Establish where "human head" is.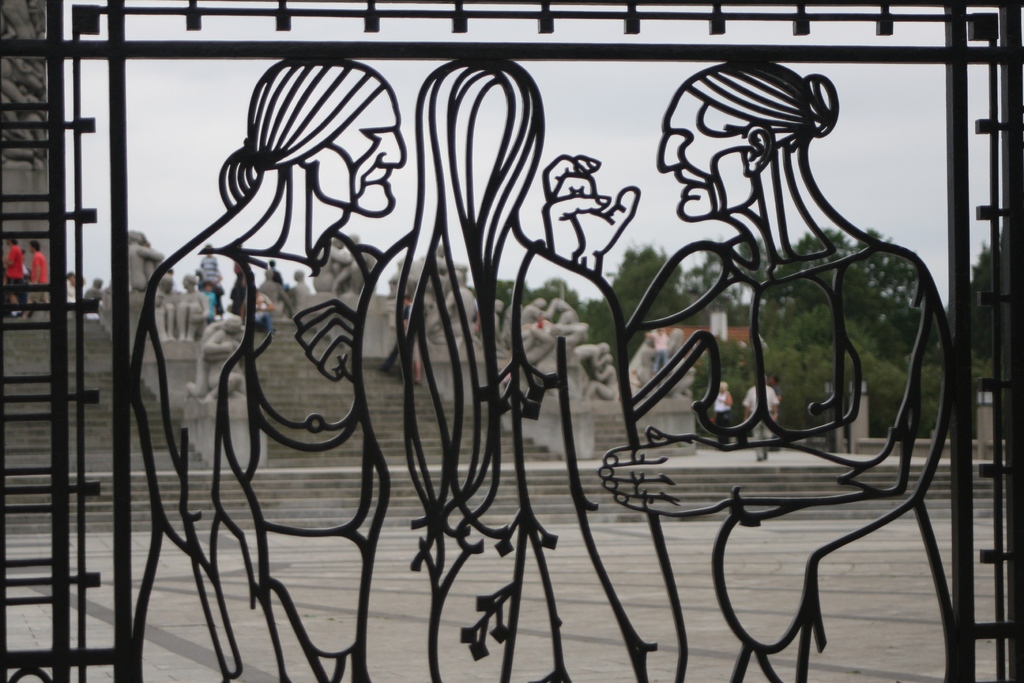
Established at {"left": 658, "top": 63, "right": 838, "bottom": 224}.
